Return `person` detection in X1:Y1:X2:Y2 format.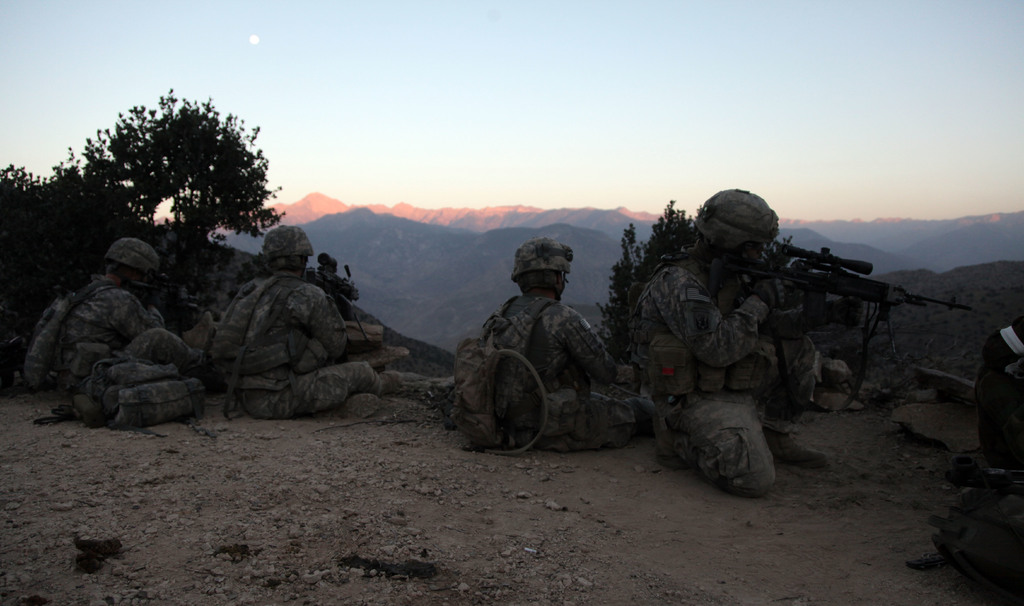
460:237:649:452.
